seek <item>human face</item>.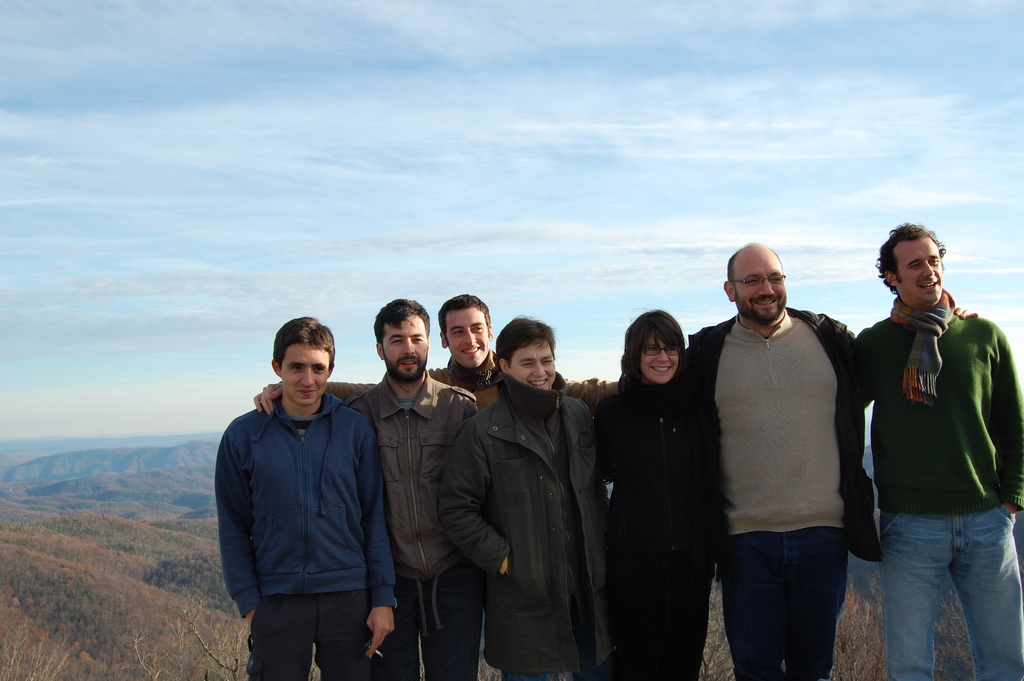
<box>737,256,788,326</box>.
